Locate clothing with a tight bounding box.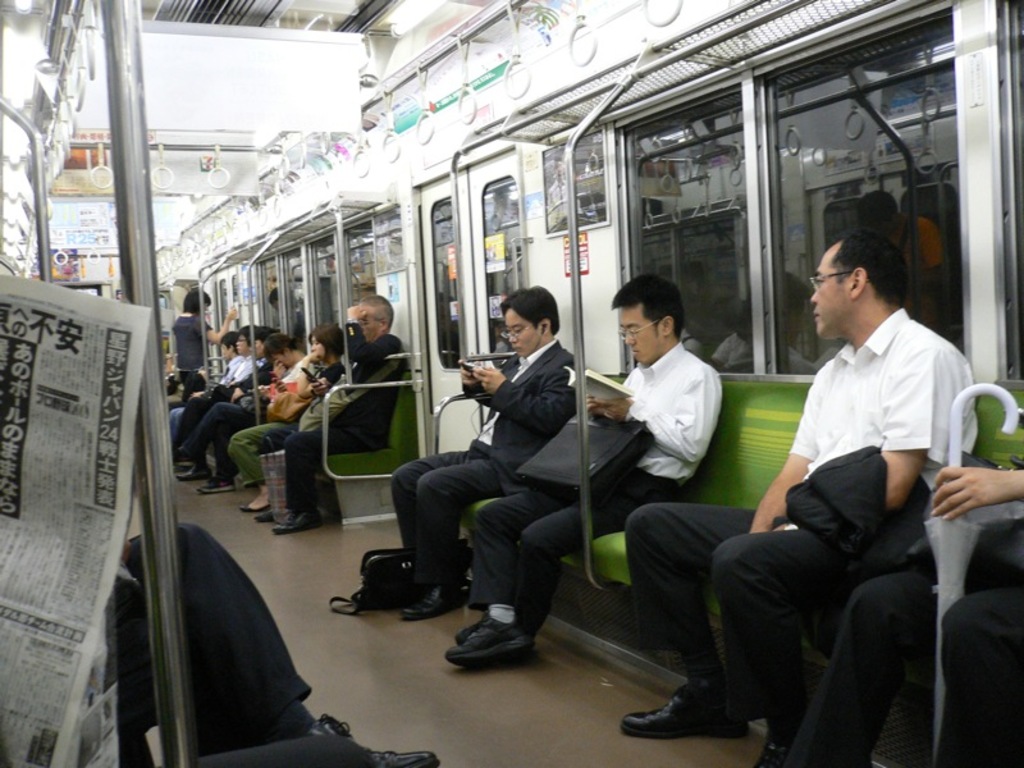
detection(314, 324, 419, 521).
